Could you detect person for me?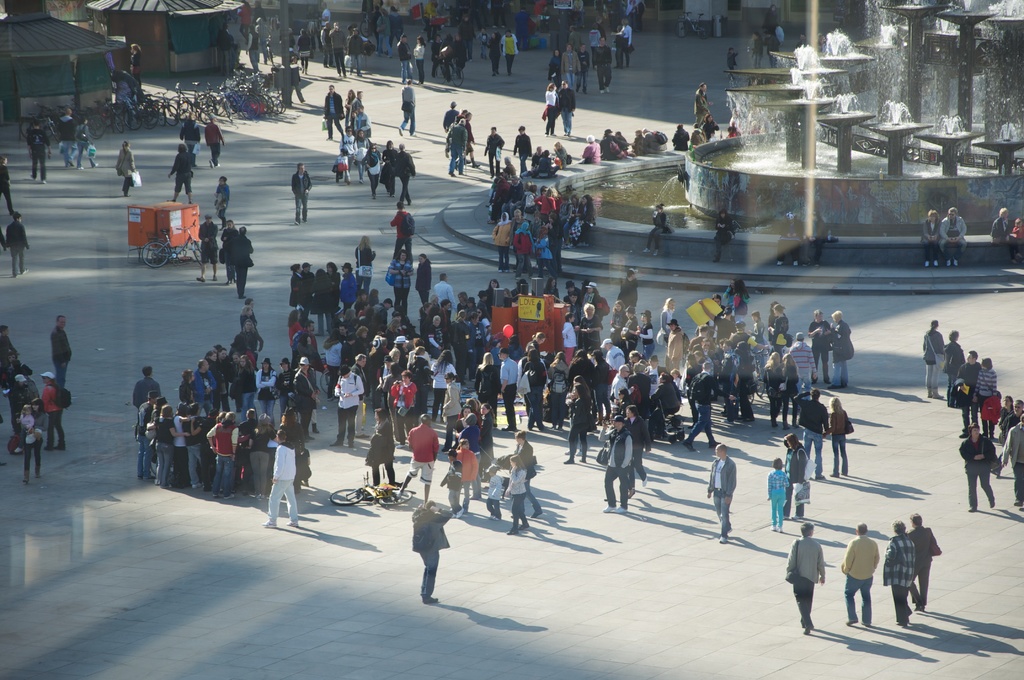
Detection result: 705 444 738 546.
